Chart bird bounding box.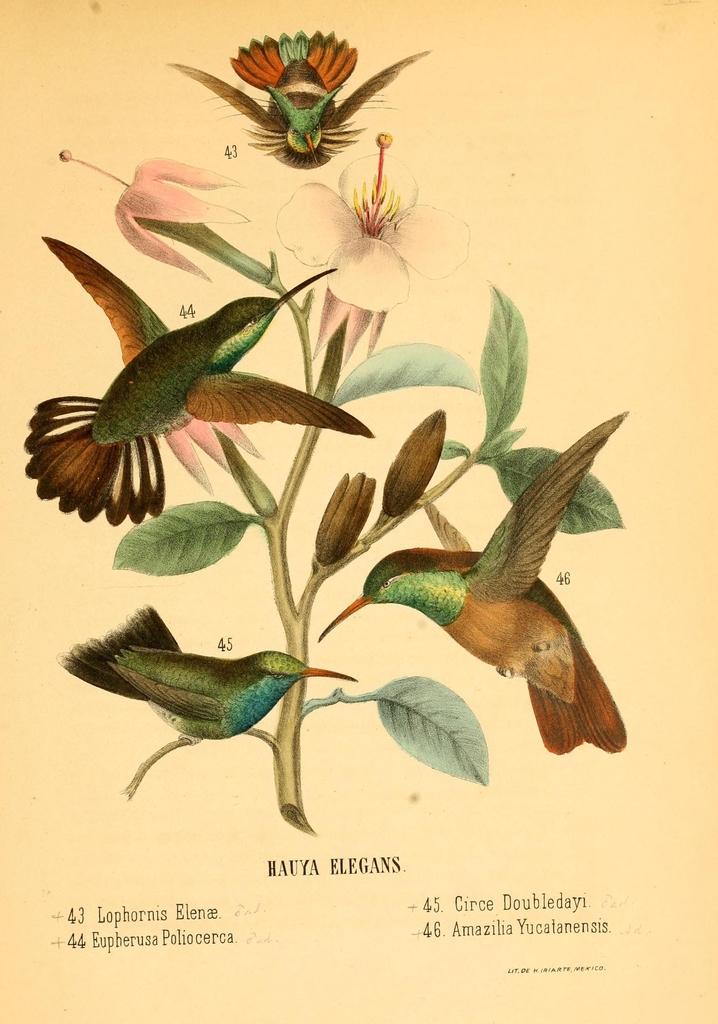
Charted: 311, 412, 631, 758.
